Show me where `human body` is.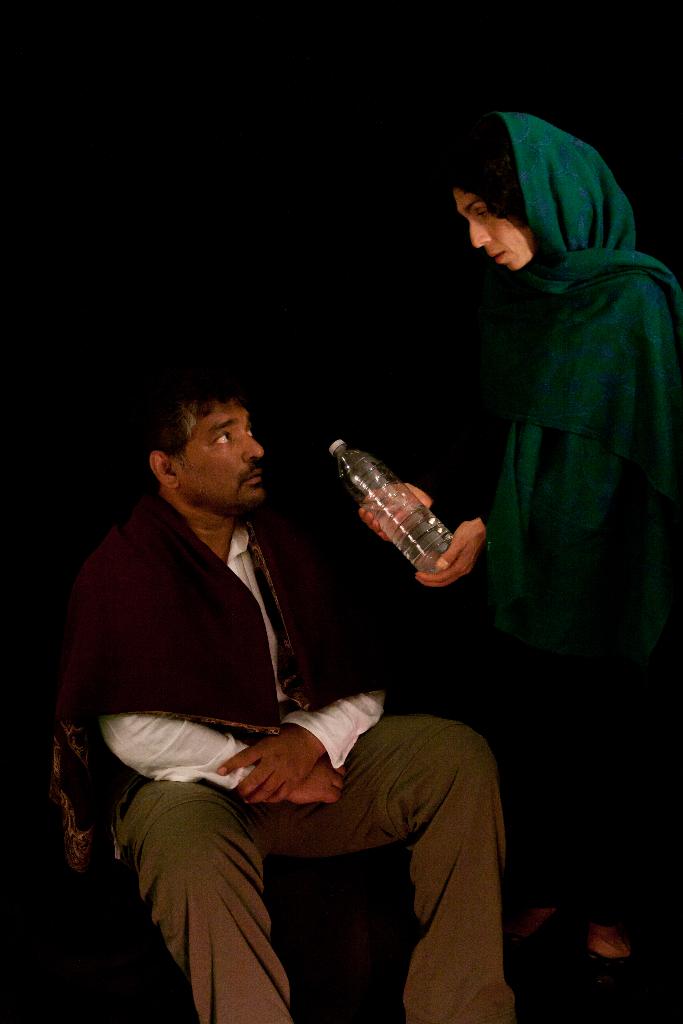
`human body` is at pyautogui.locateOnScreen(113, 236, 480, 1003).
